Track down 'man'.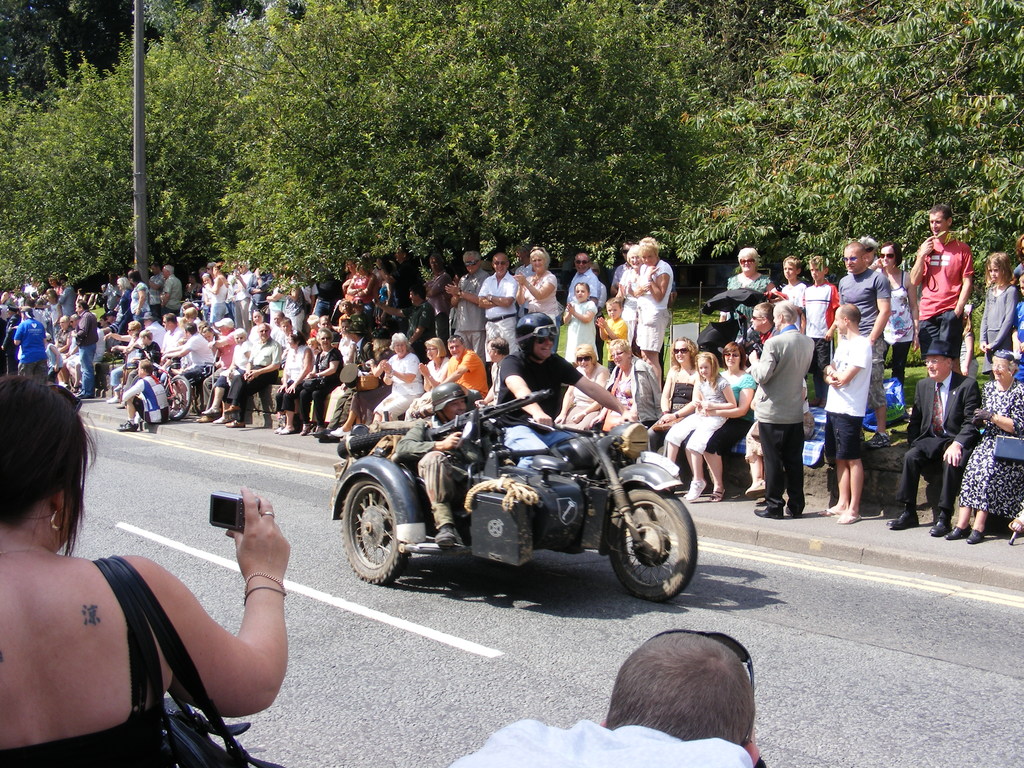
Tracked to (left=159, top=310, right=191, bottom=366).
